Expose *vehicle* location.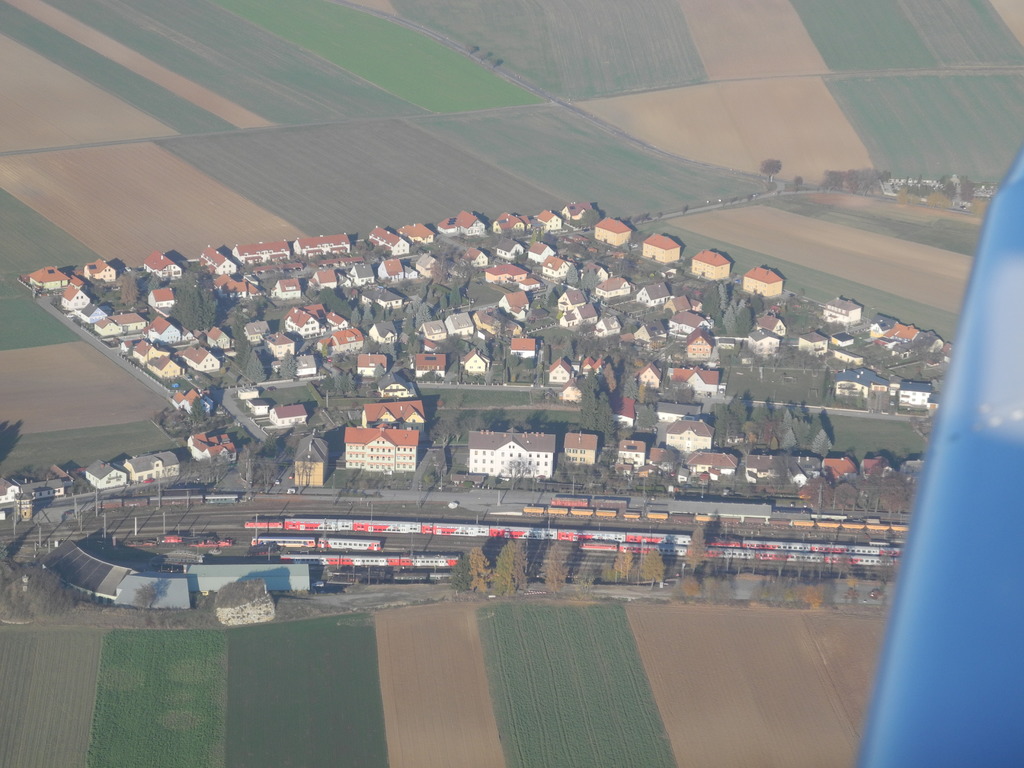
Exposed at {"x1": 99, "y1": 492, "x2": 236, "y2": 511}.
